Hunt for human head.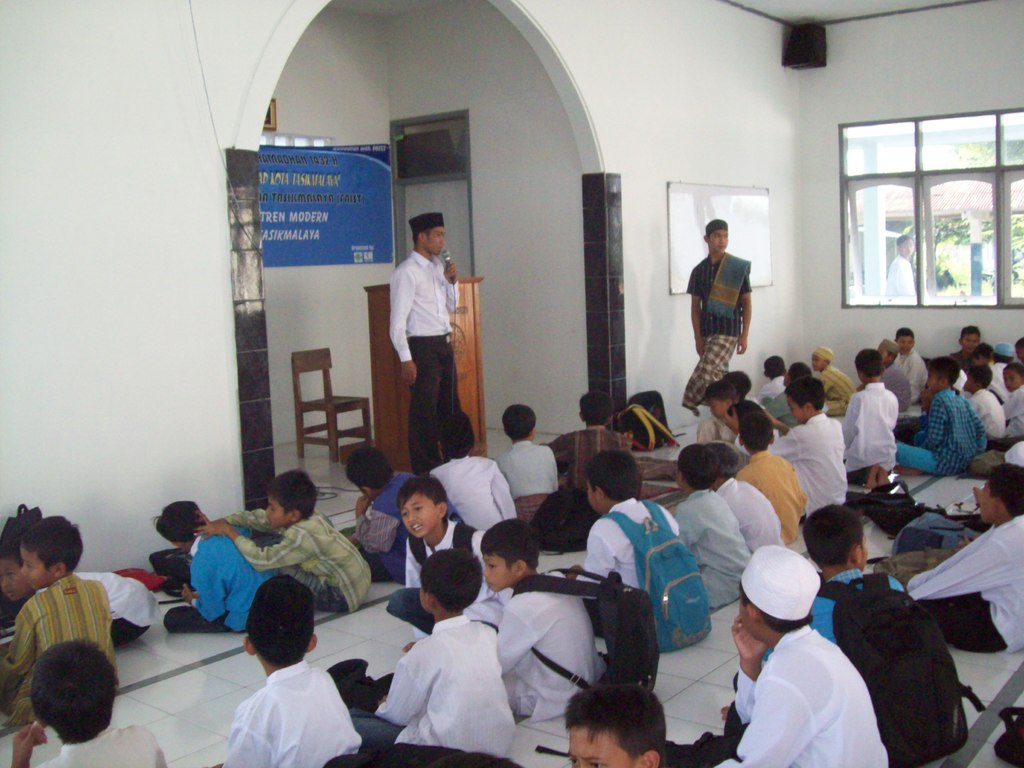
Hunted down at 995:342:1012:362.
